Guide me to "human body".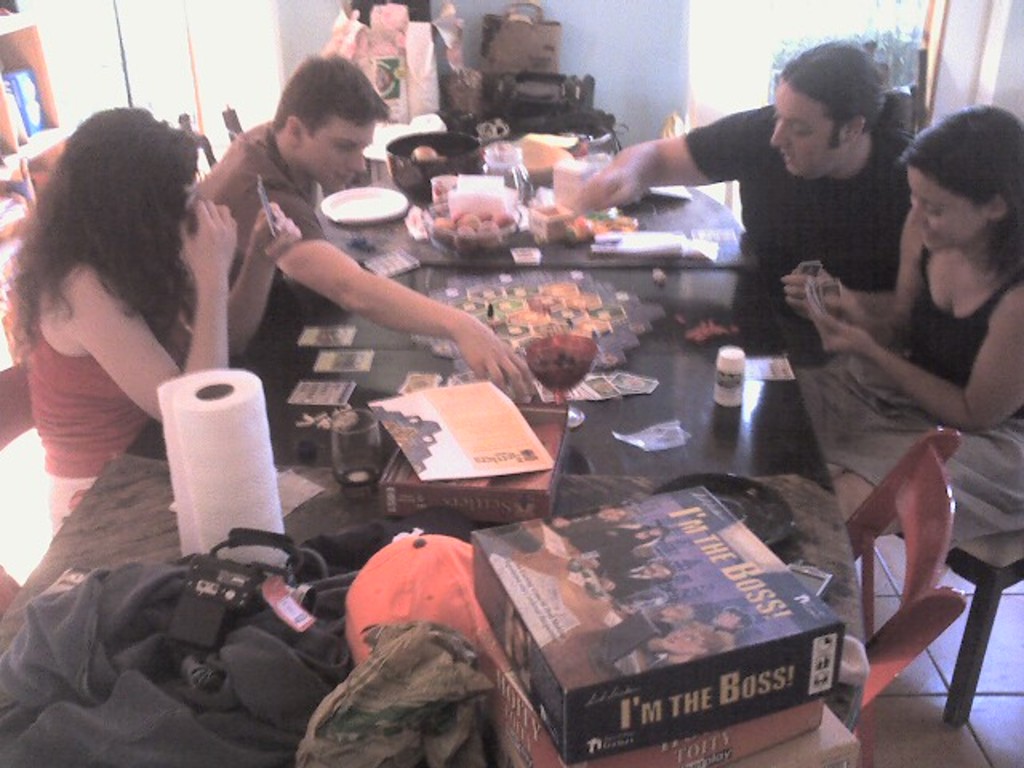
Guidance: bbox(798, 99, 1022, 550).
